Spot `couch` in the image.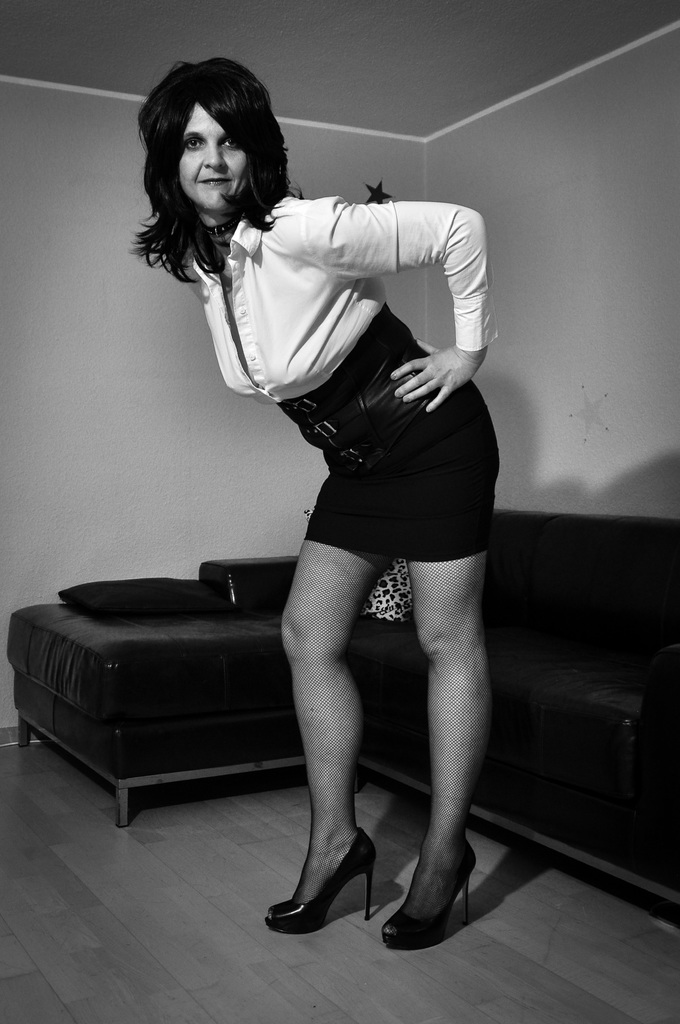
`couch` found at x1=0, y1=500, x2=679, y2=932.
